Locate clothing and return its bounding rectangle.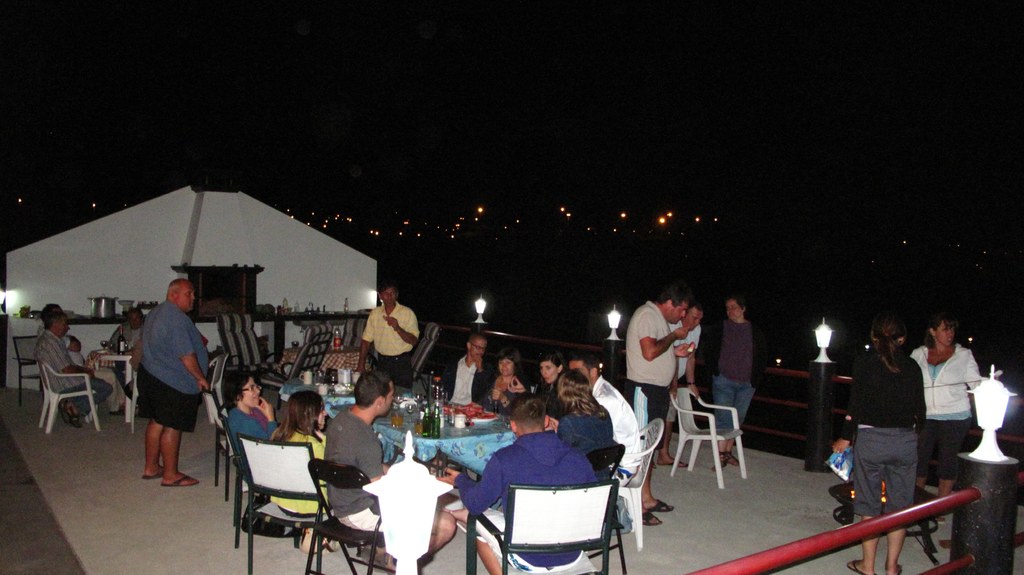
bbox=(363, 294, 426, 384).
